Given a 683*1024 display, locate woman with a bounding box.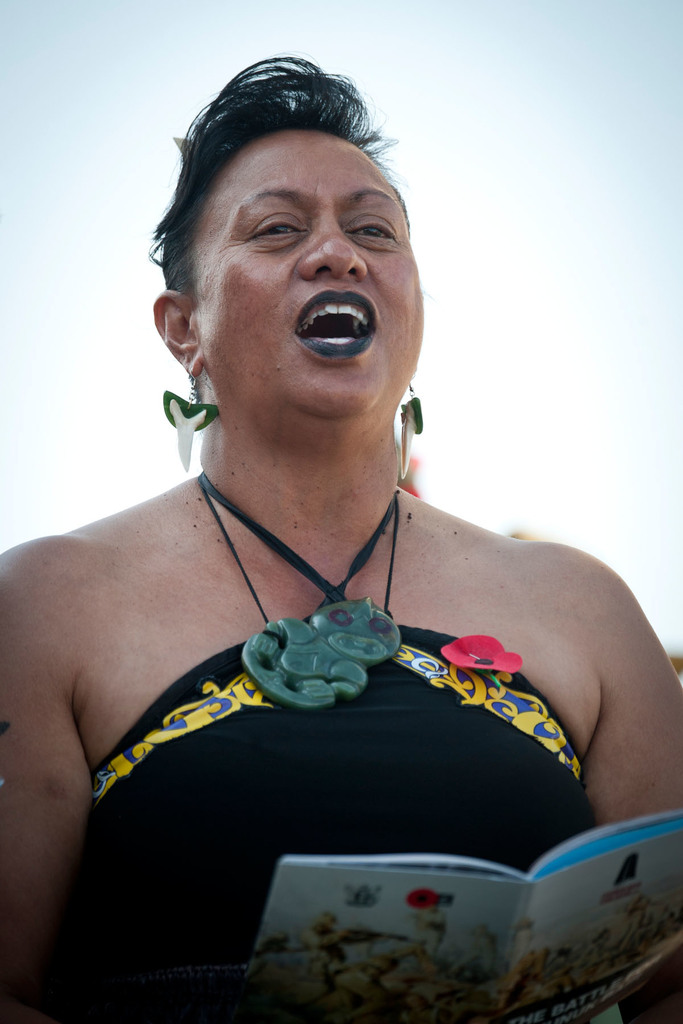
Located: pyautogui.locateOnScreen(0, 38, 682, 1023).
